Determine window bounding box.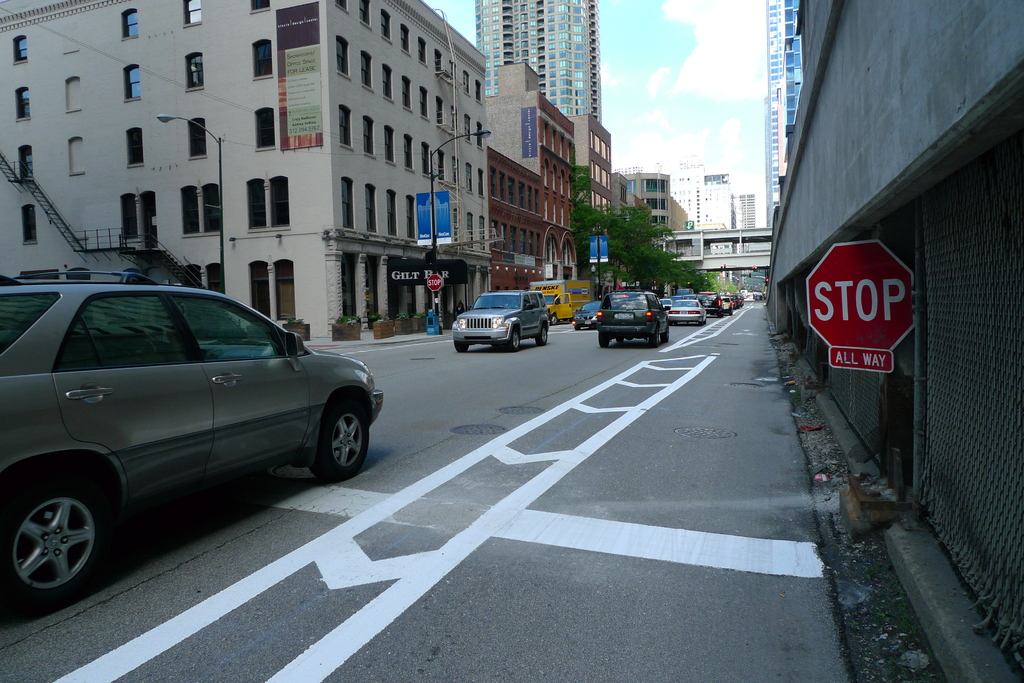
Determined: 467, 213, 472, 248.
